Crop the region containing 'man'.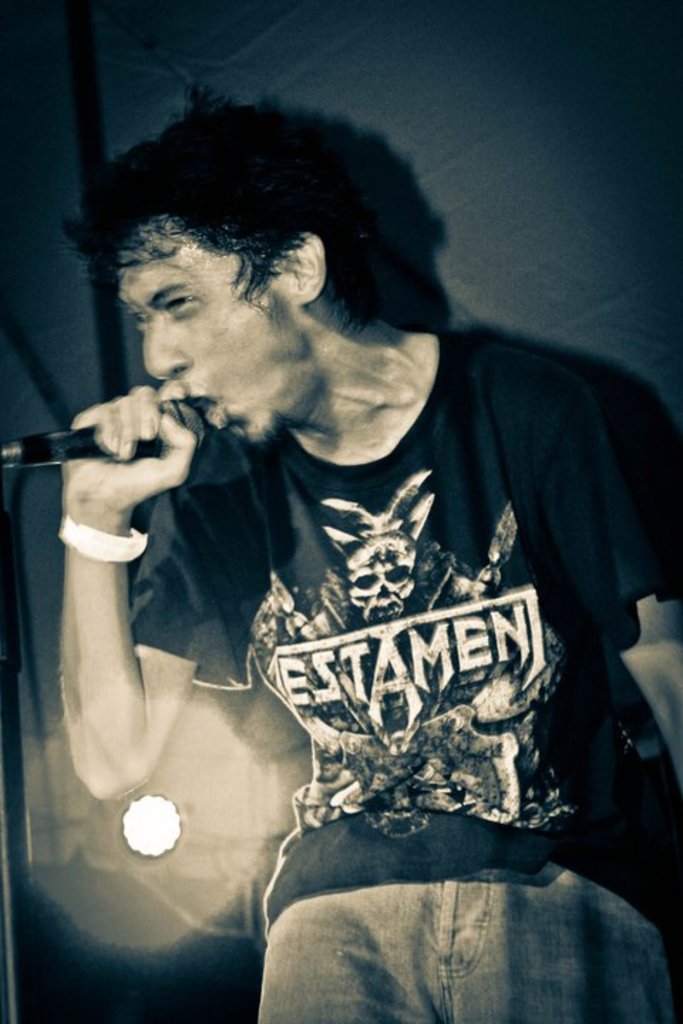
Crop region: [x1=40, y1=40, x2=642, y2=996].
